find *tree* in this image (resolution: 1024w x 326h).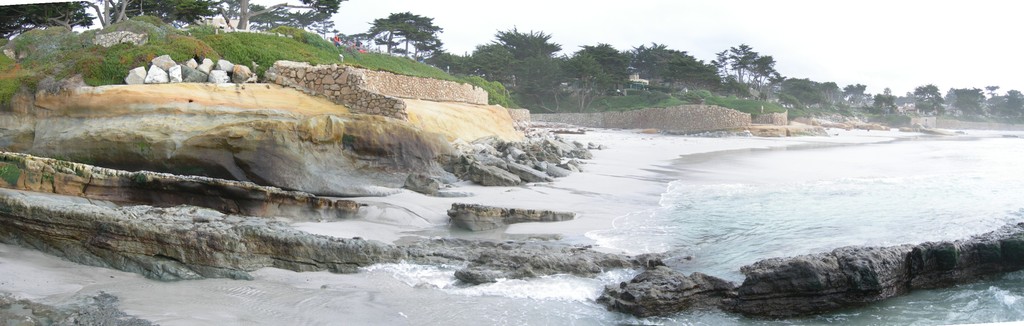
(x1=207, y1=1, x2=288, y2=32).
